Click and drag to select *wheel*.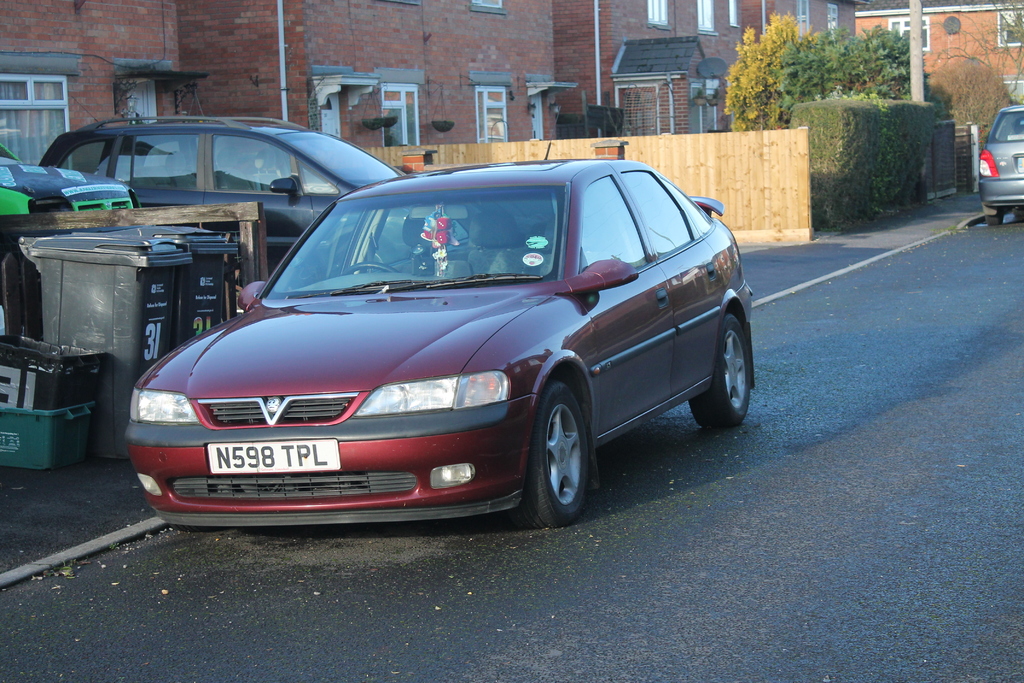
Selection: bbox(337, 261, 398, 277).
